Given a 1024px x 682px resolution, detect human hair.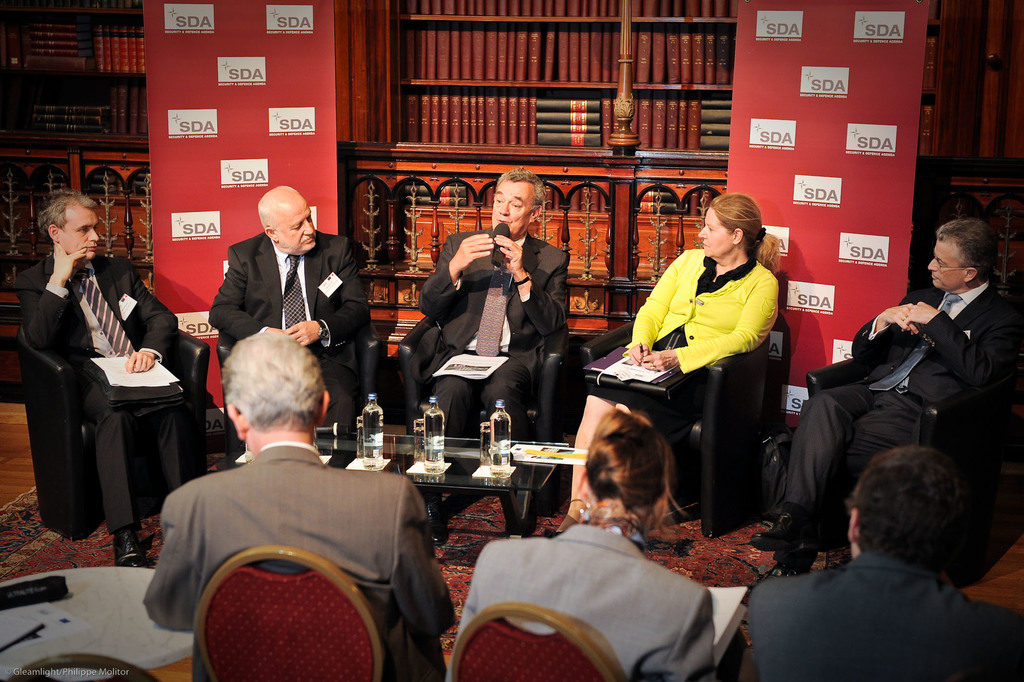
locate(223, 331, 326, 429).
